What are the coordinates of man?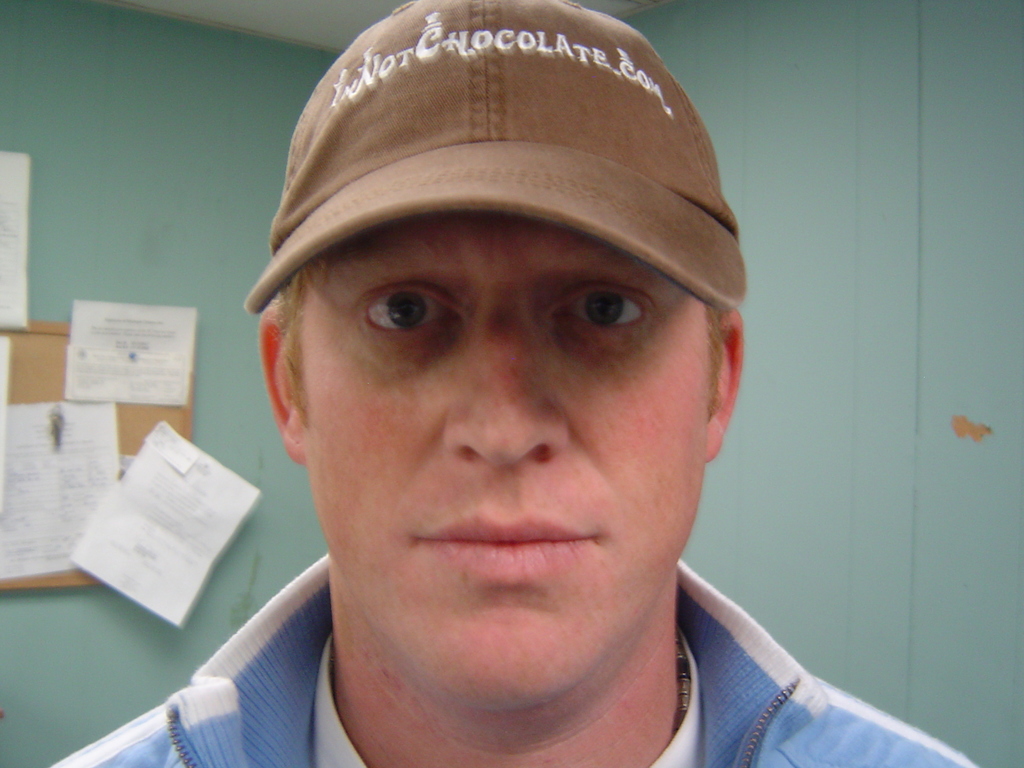
crop(124, 2, 926, 767).
